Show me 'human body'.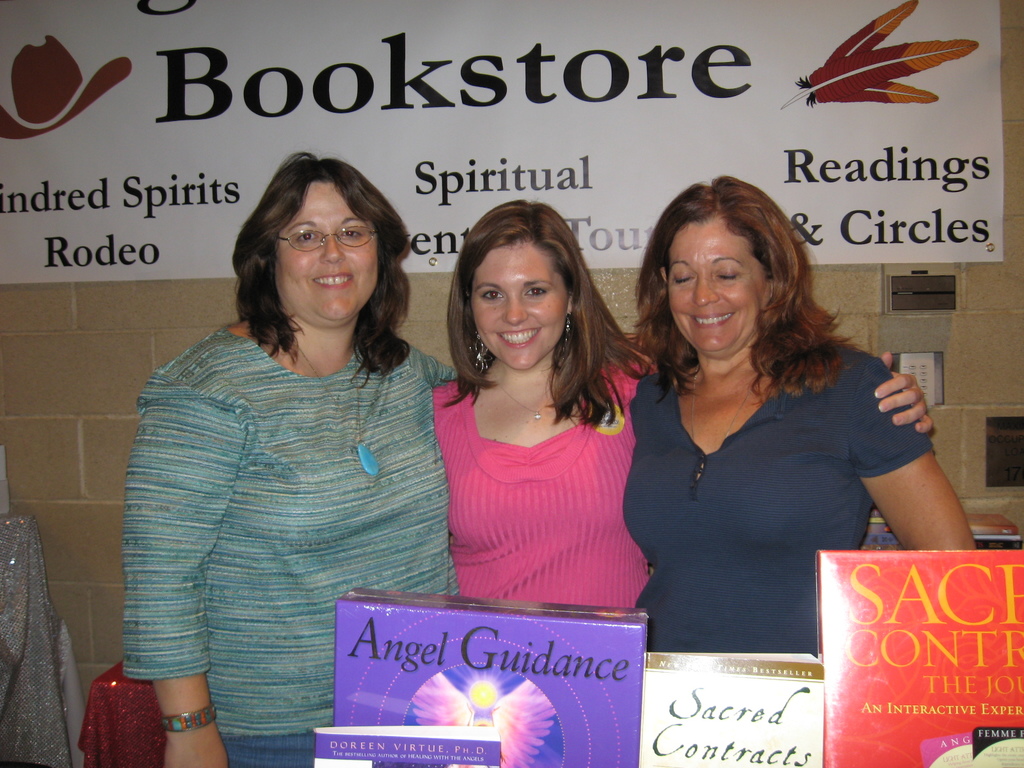
'human body' is here: {"left": 123, "top": 152, "right": 451, "bottom": 767}.
